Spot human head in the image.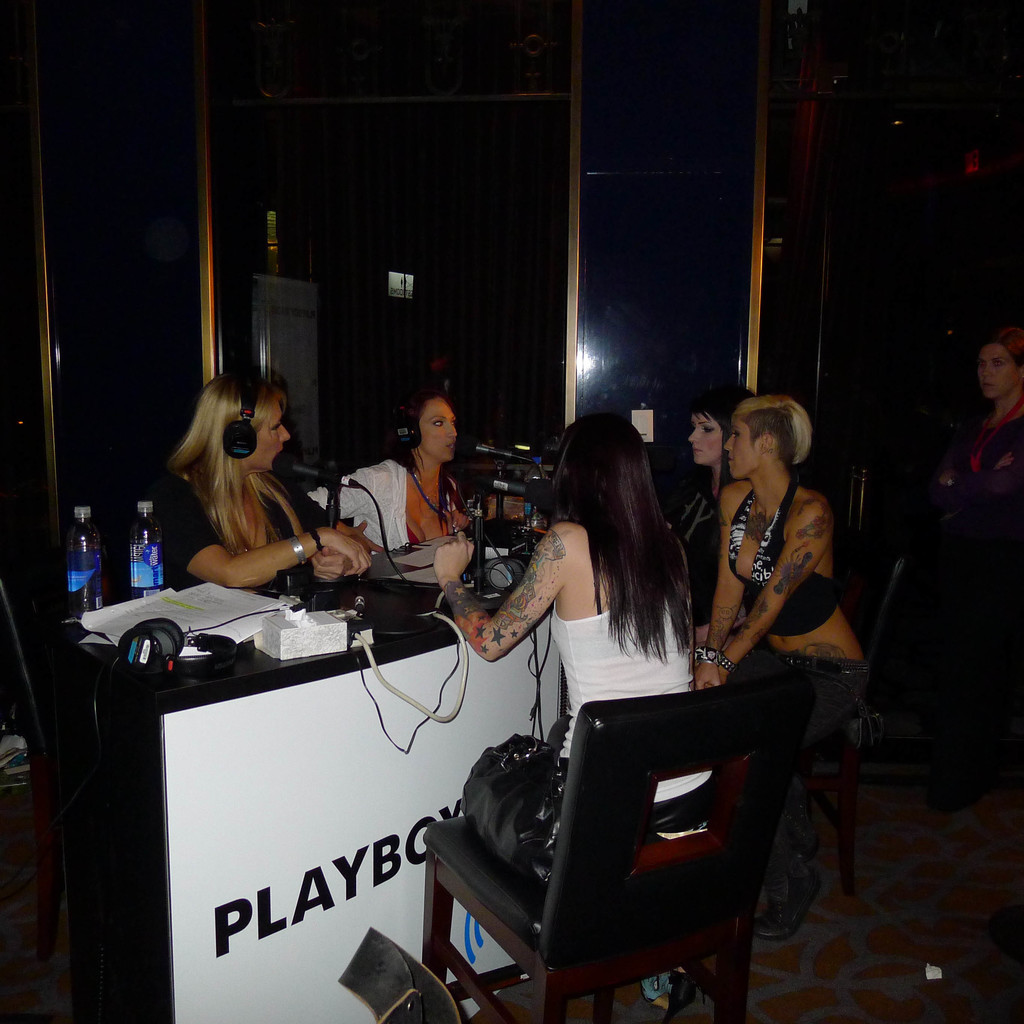
human head found at 188/376/294/481.
